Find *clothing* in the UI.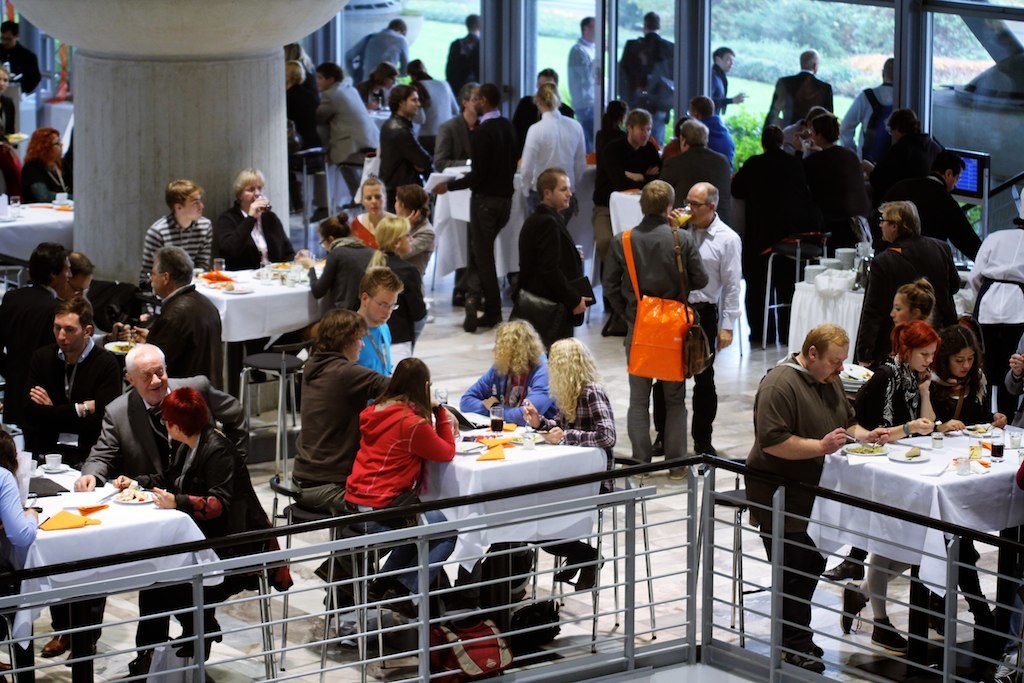
UI element at rect(799, 139, 869, 260).
